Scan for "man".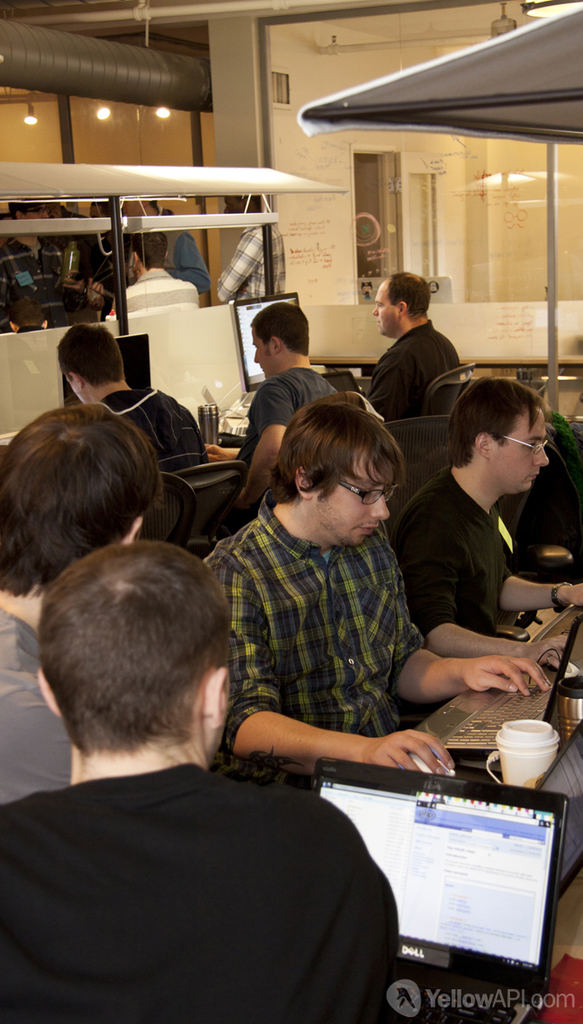
Scan result: bbox(54, 325, 199, 457).
